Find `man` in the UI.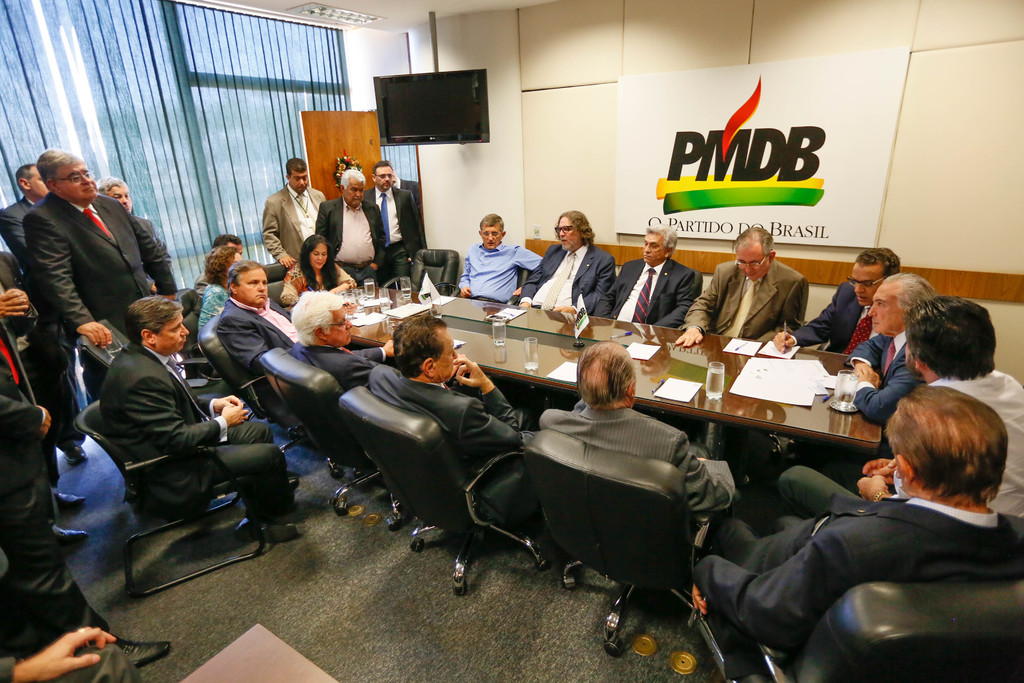
UI element at locate(845, 274, 929, 426).
